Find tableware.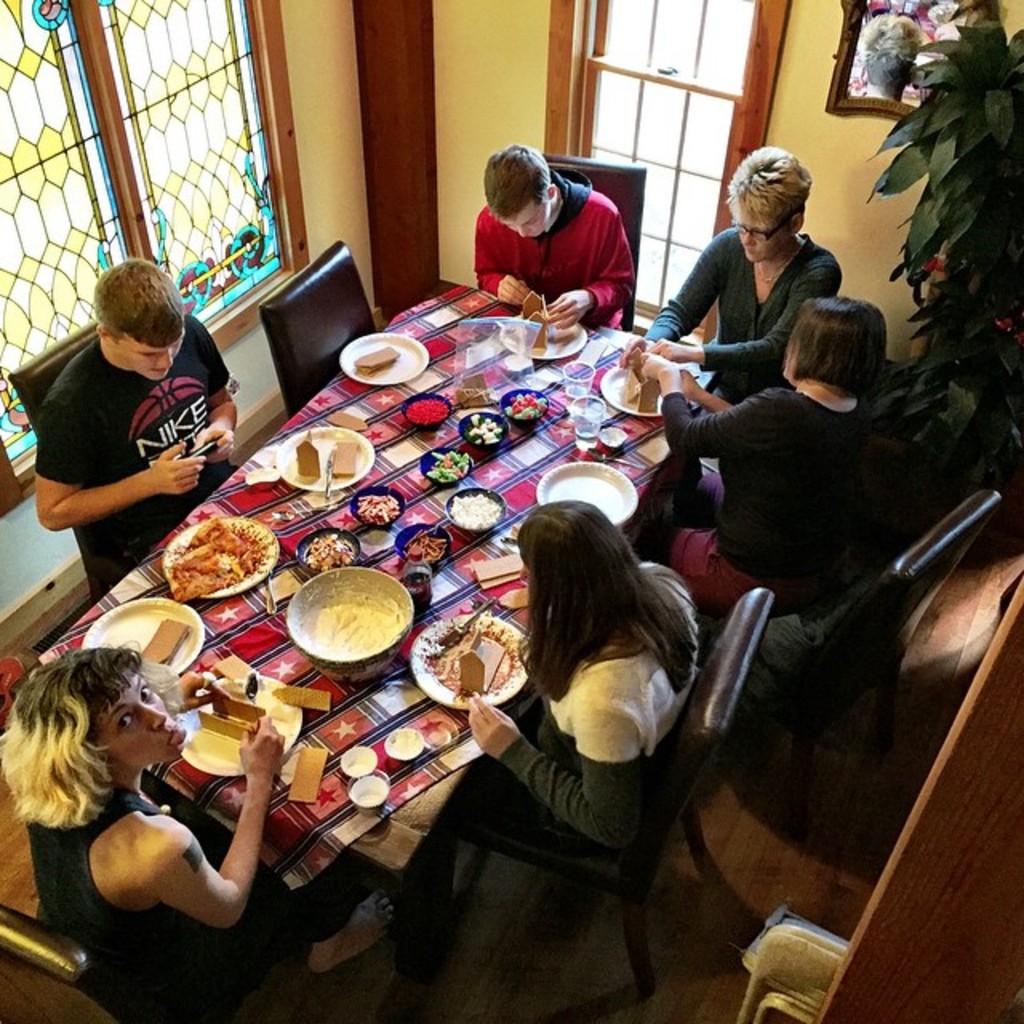
pyautogui.locateOnScreen(323, 451, 333, 499).
